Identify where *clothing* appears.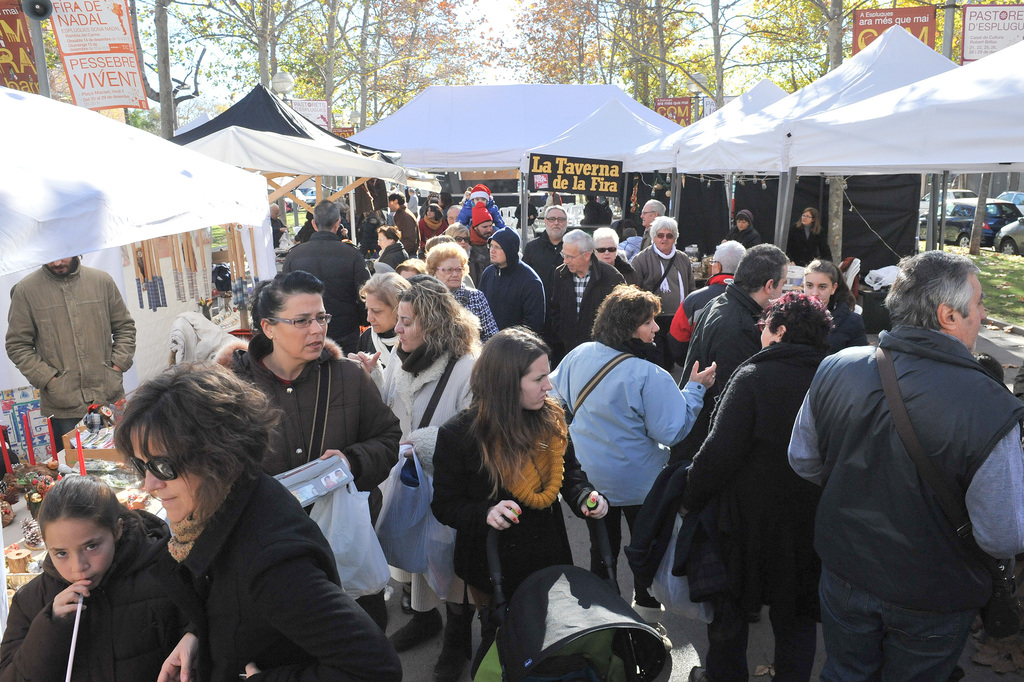
Appears at 220, 332, 396, 619.
